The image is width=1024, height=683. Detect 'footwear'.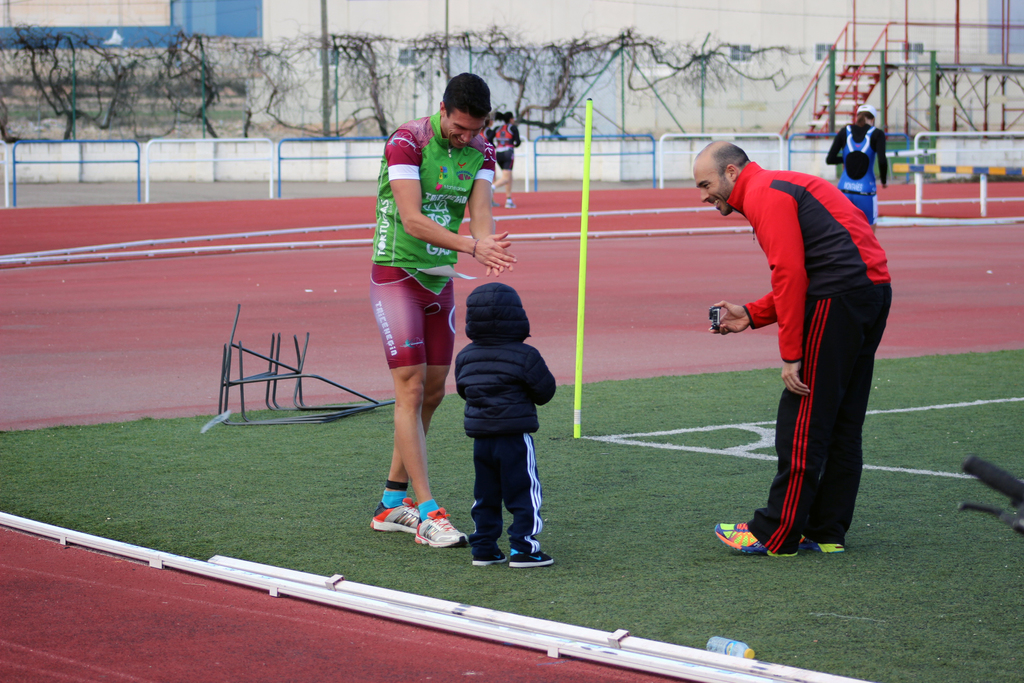
Detection: [488,185,498,211].
